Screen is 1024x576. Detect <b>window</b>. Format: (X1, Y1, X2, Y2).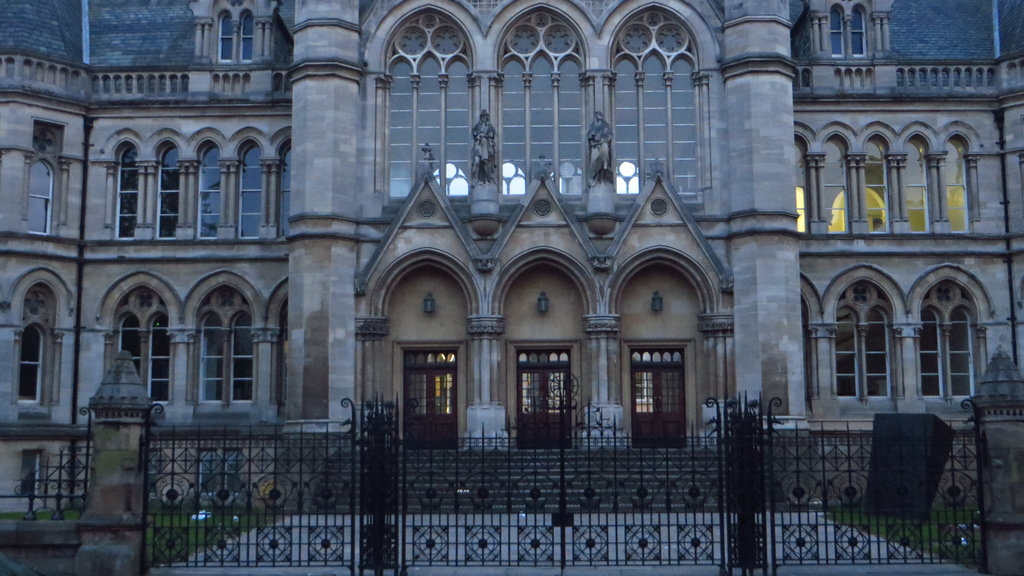
(147, 314, 171, 403).
